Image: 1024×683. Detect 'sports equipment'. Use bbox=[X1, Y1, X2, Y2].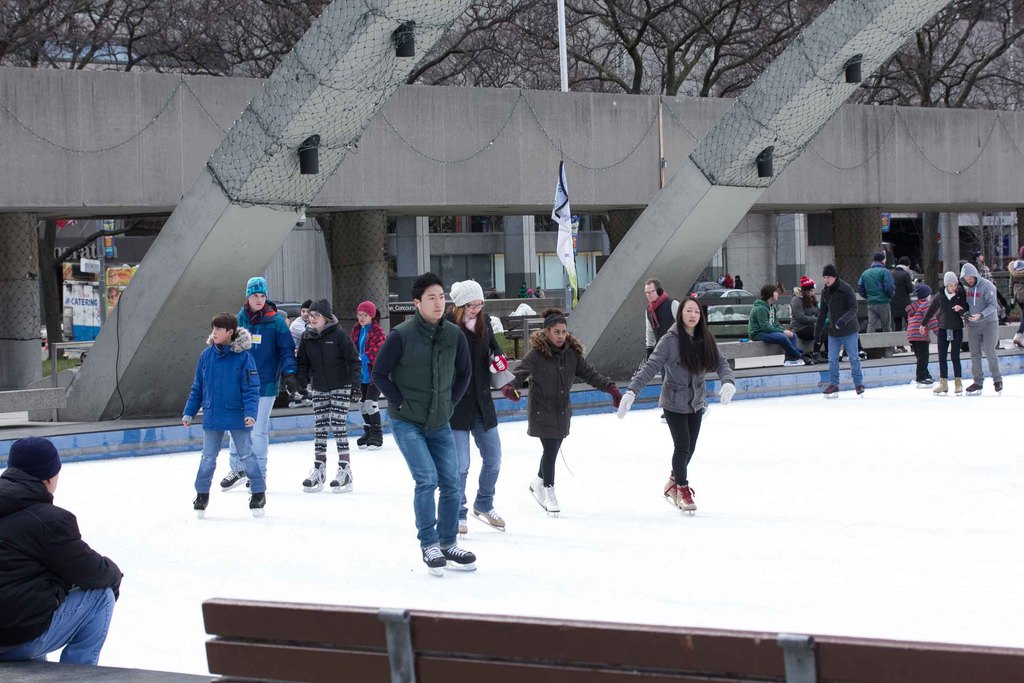
bbox=[301, 464, 328, 492].
